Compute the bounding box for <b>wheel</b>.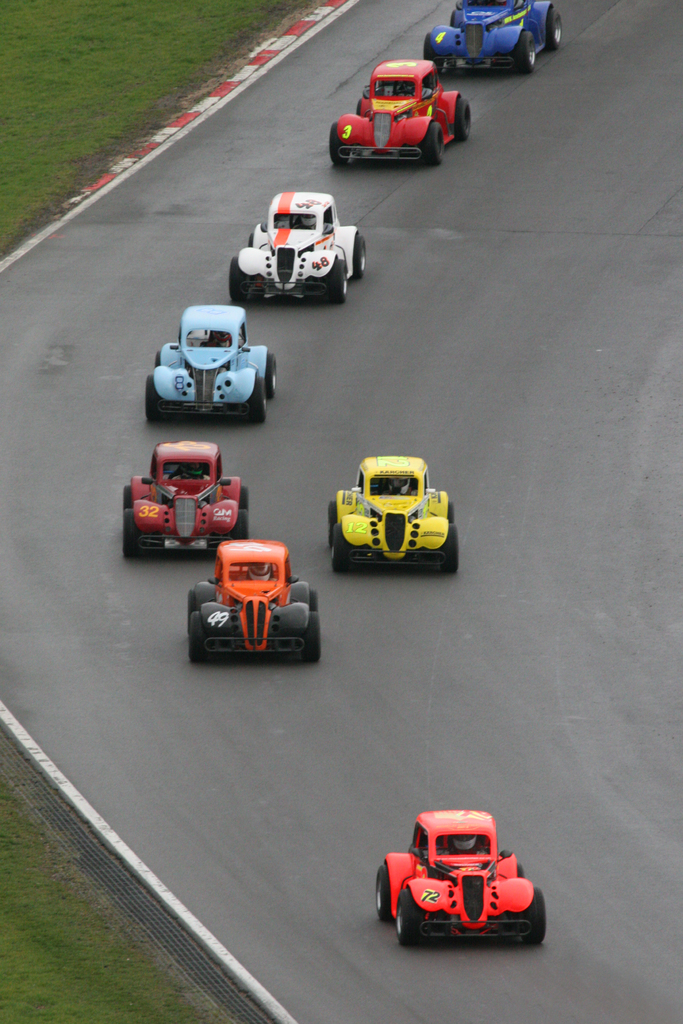
(x1=312, y1=589, x2=318, y2=611).
